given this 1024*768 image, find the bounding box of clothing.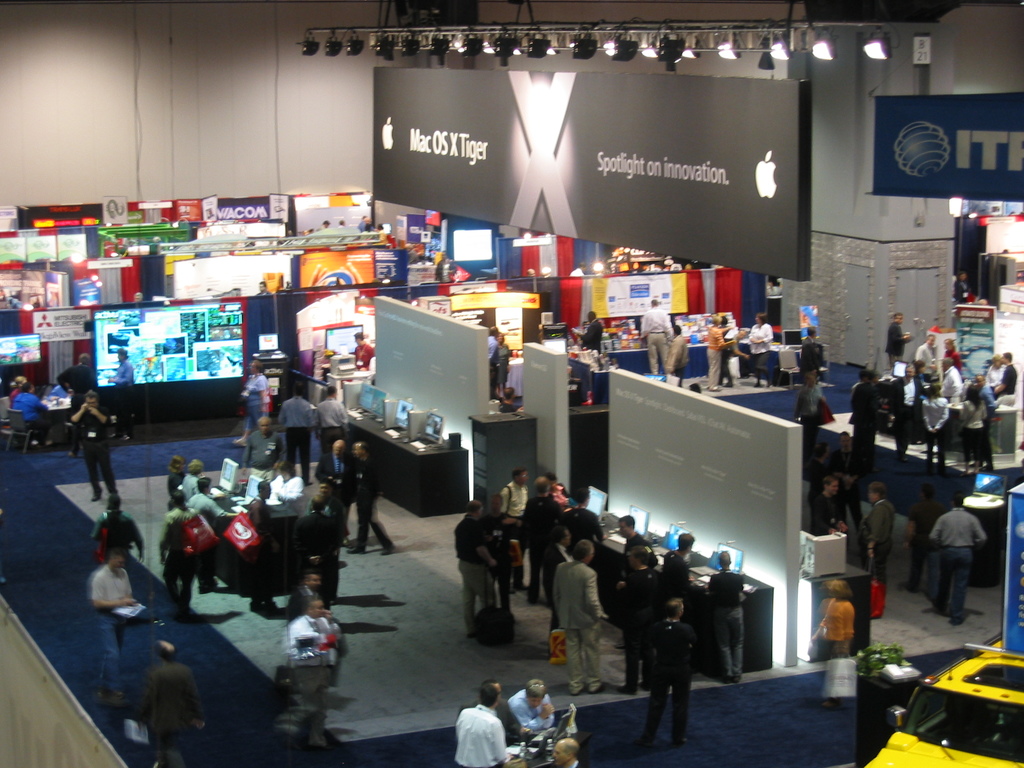
931/495/1004/621.
